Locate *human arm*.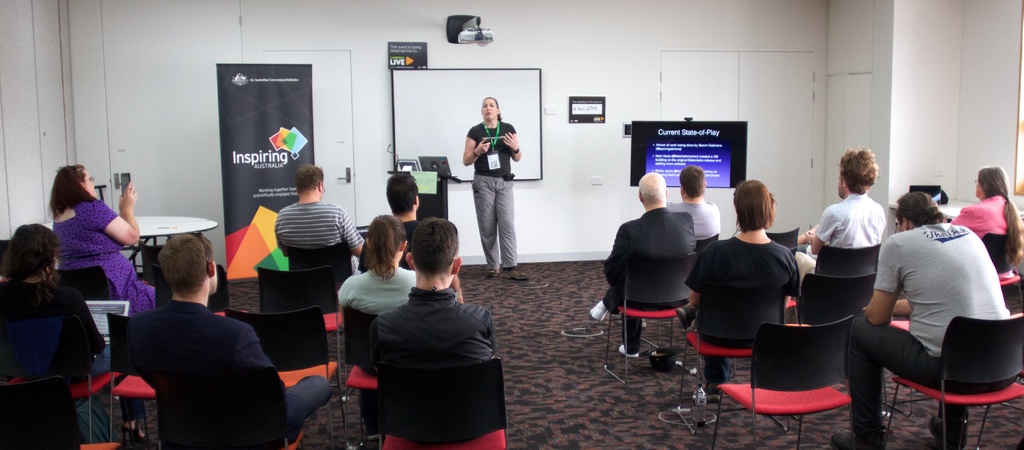
Bounding box: 335/211/364/259.
